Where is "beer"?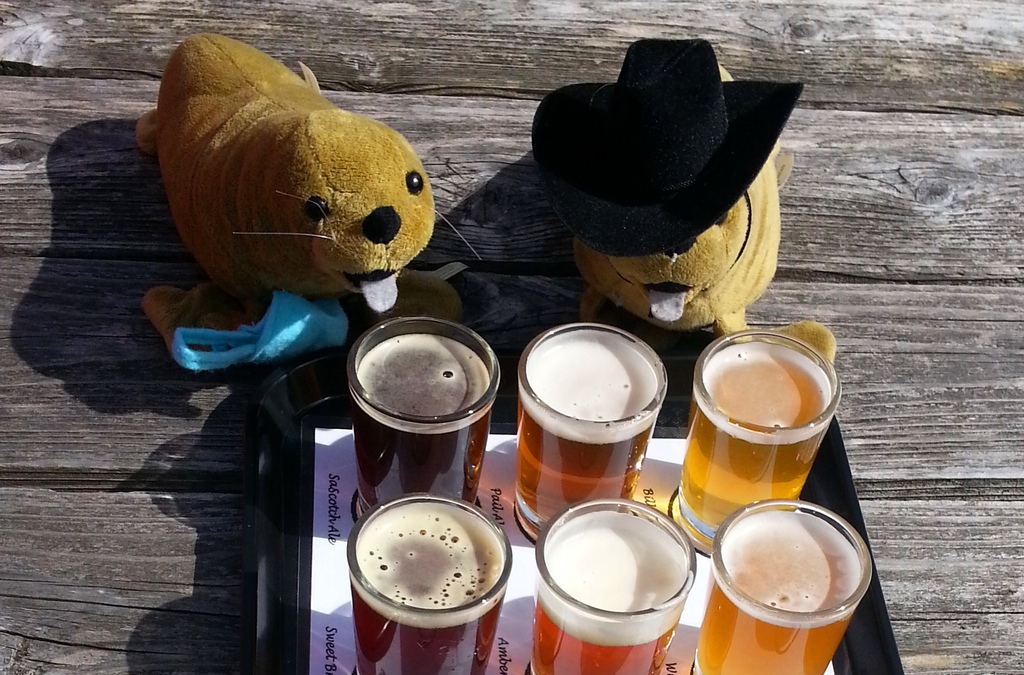
detection(673, 347, 838, 546).
